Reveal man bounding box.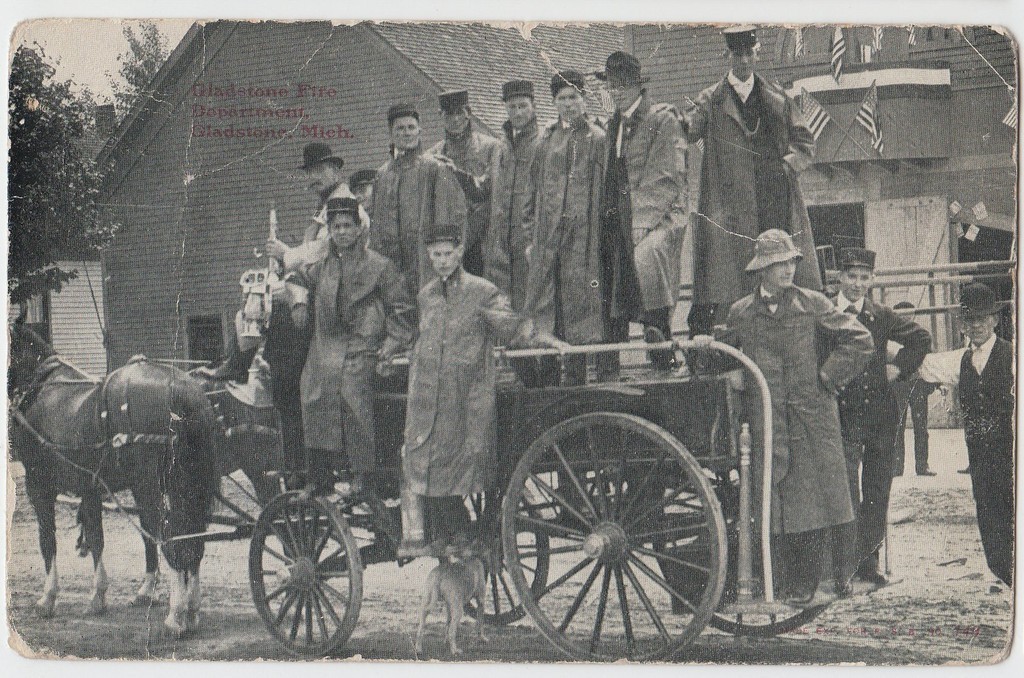
Revealed: bbox(541, 51, 690, 366).
